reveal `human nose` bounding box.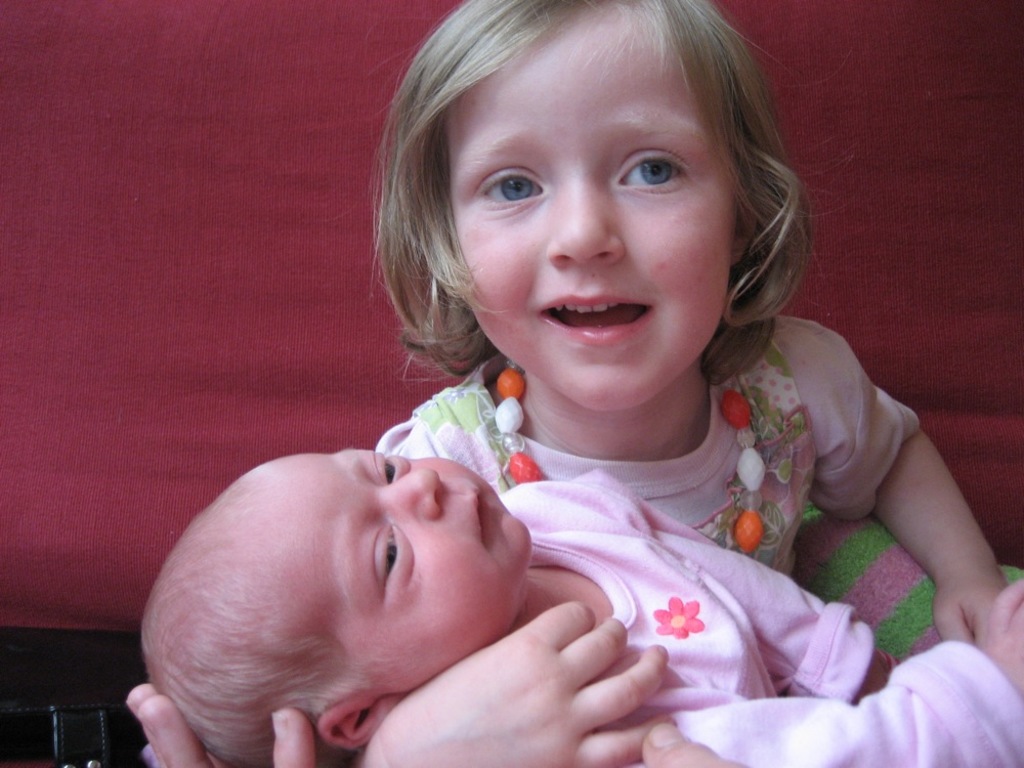
Revealed: 548, 195, 625, 265.
